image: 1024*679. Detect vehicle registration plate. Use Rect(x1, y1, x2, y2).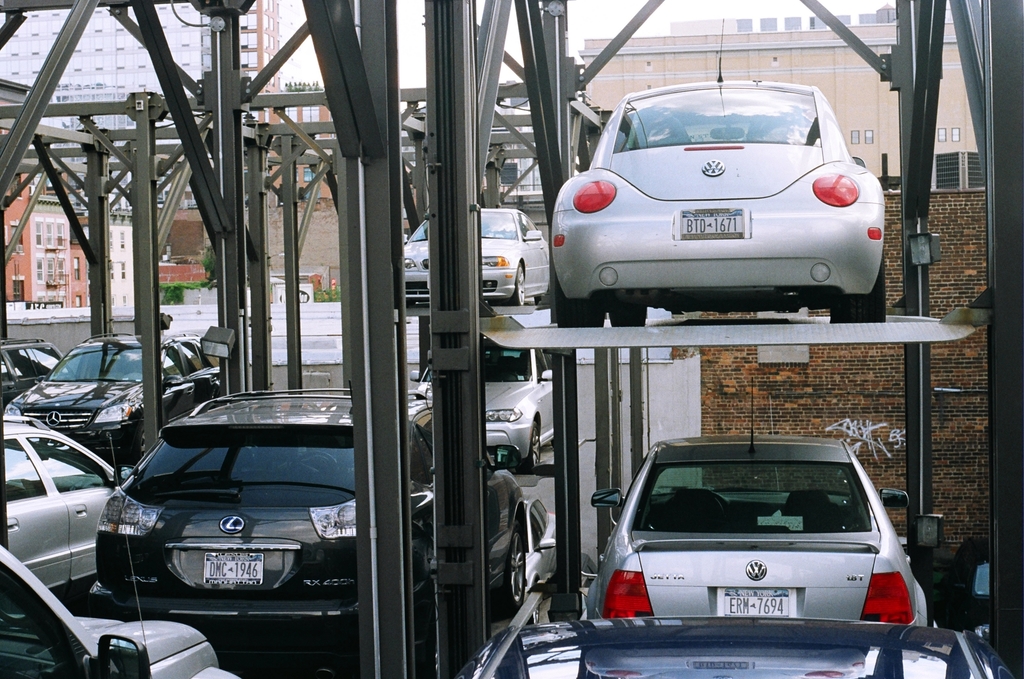
Rect(678, 208, 744, 240).
